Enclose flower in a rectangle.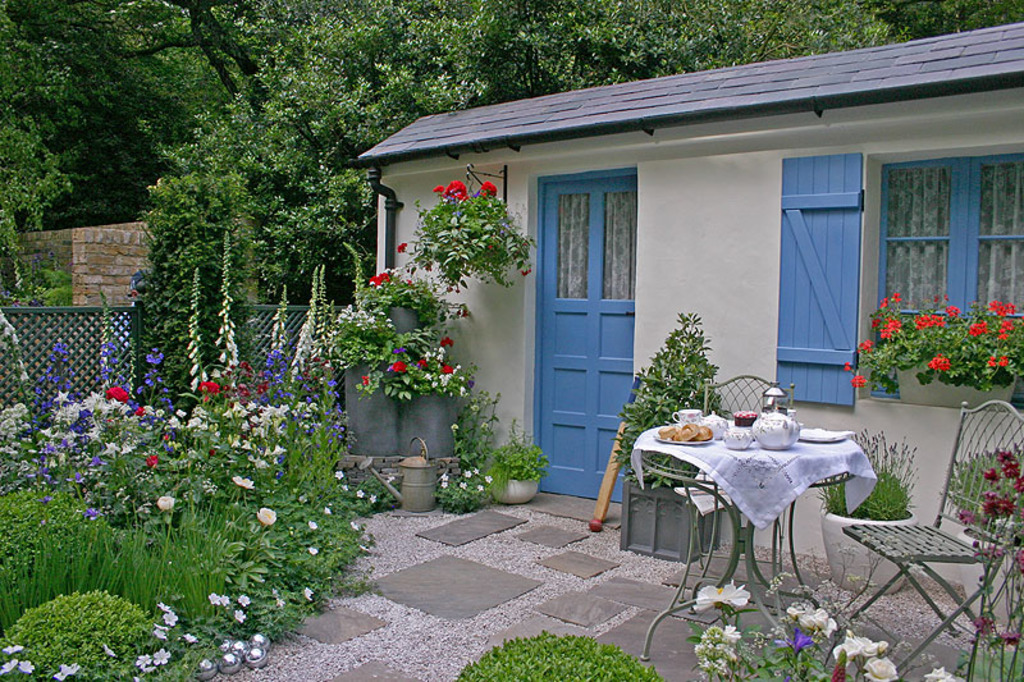
(x1=966, y1=321, x2=988, y2=337).
